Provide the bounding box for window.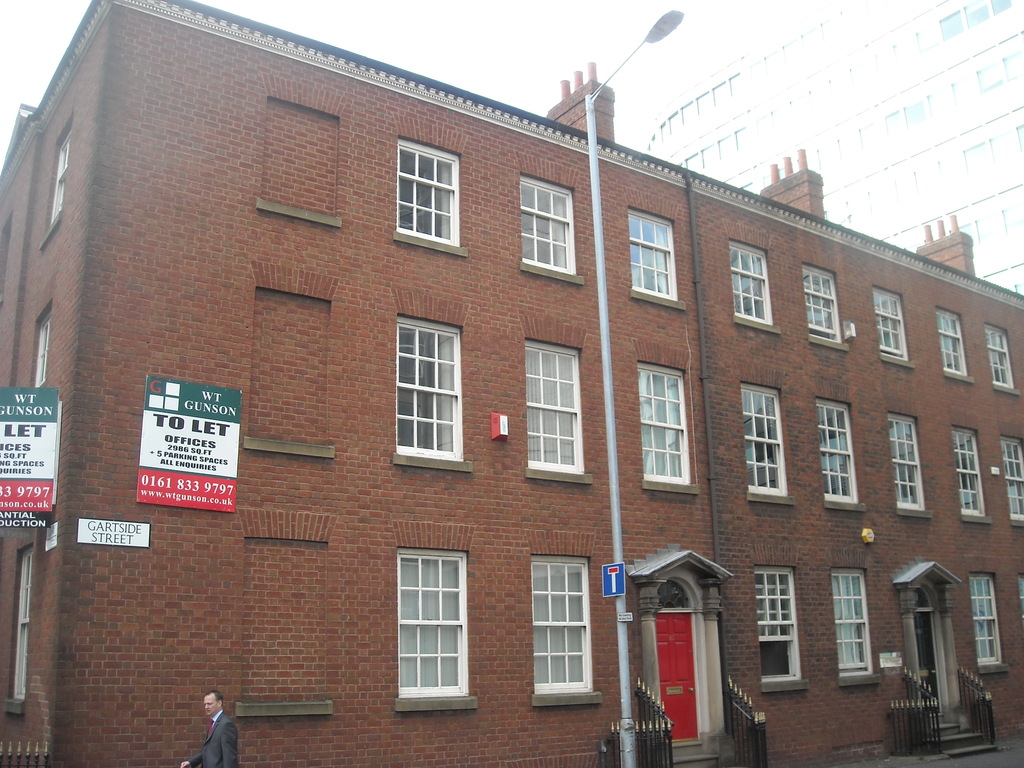
985:321:1016:388.
